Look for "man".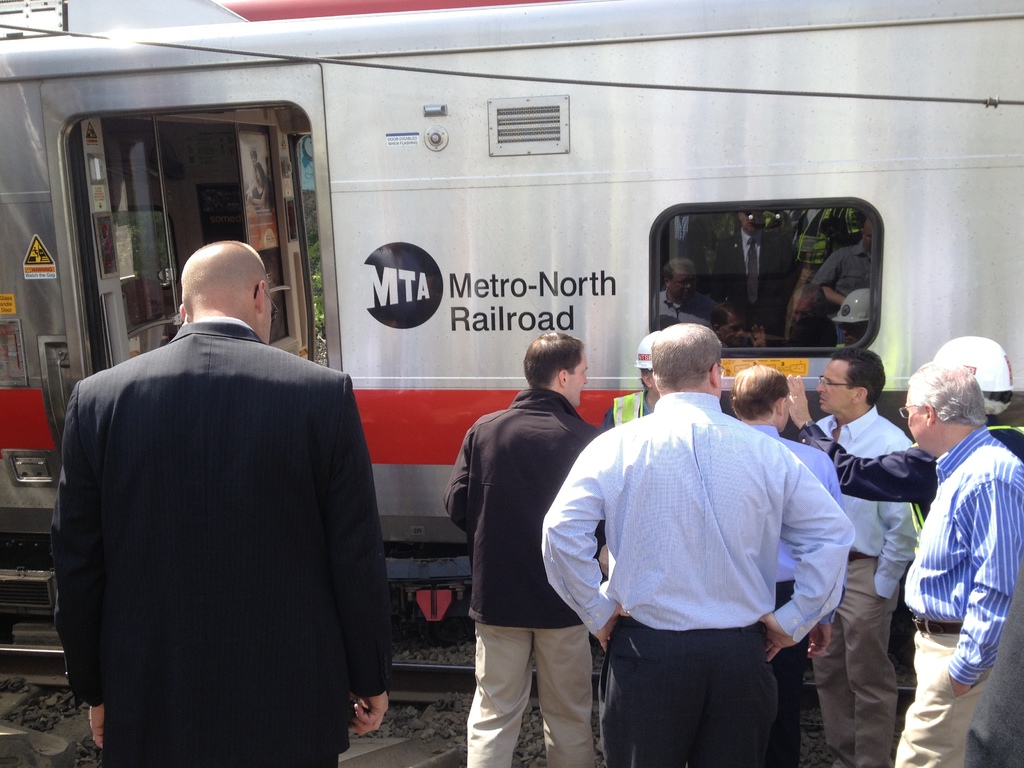
Found: bbox=(446, 329, 605, 767).
